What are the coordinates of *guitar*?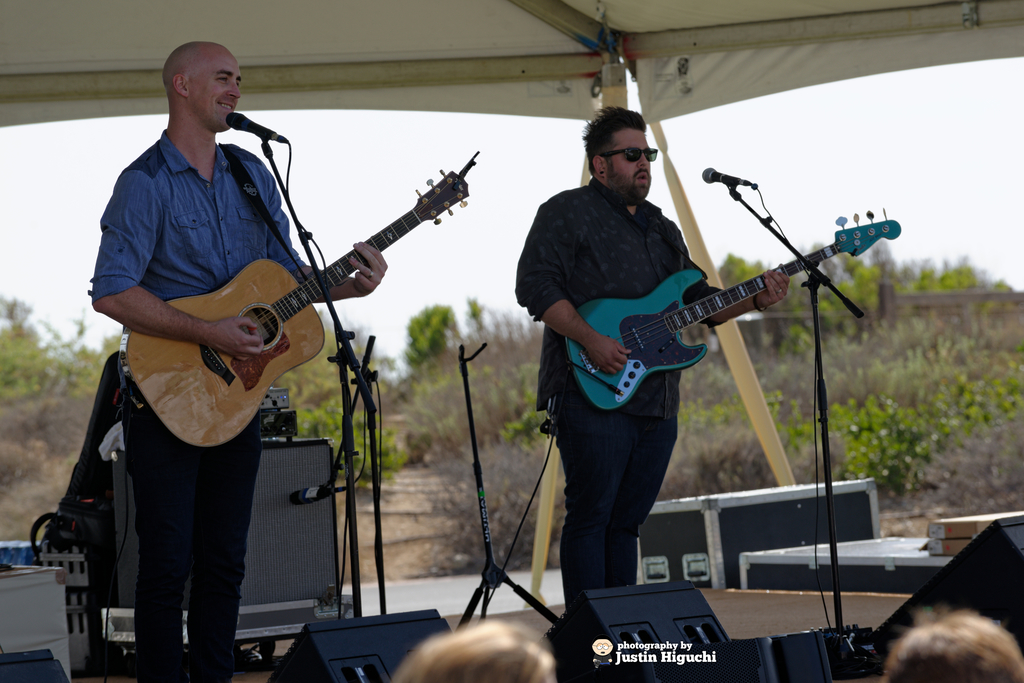
x1=561, y1=207, x2=904, y2=411.
